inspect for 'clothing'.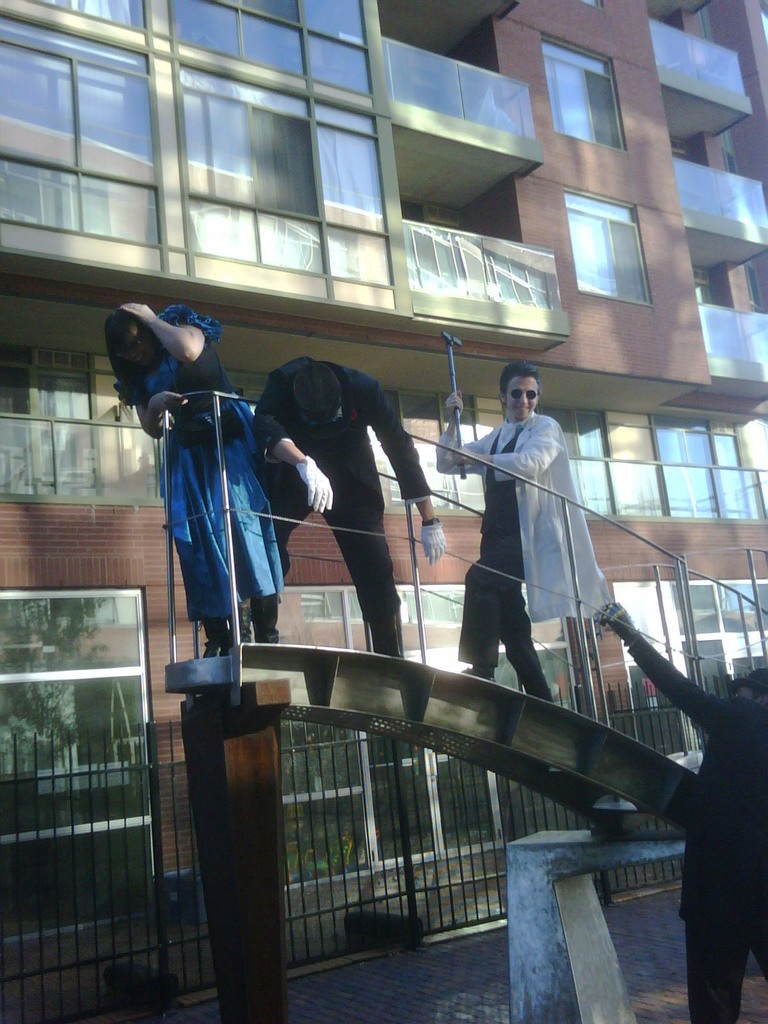
Inspection: region(628, 628, 767, 1023).
